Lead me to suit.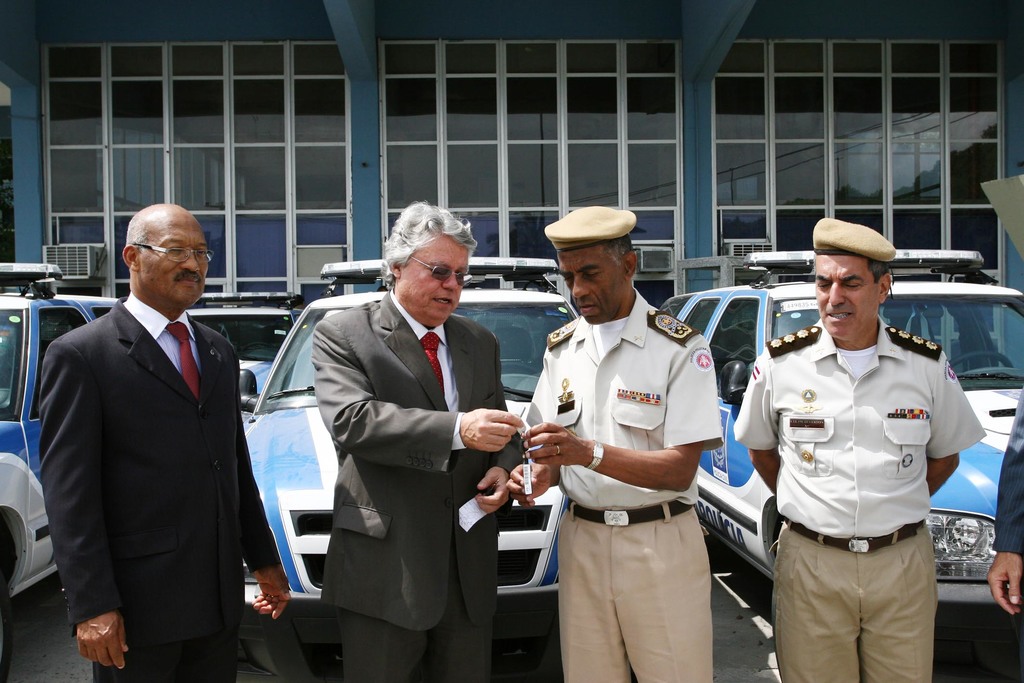
Lead to box=[35, 296, 279, 682].
